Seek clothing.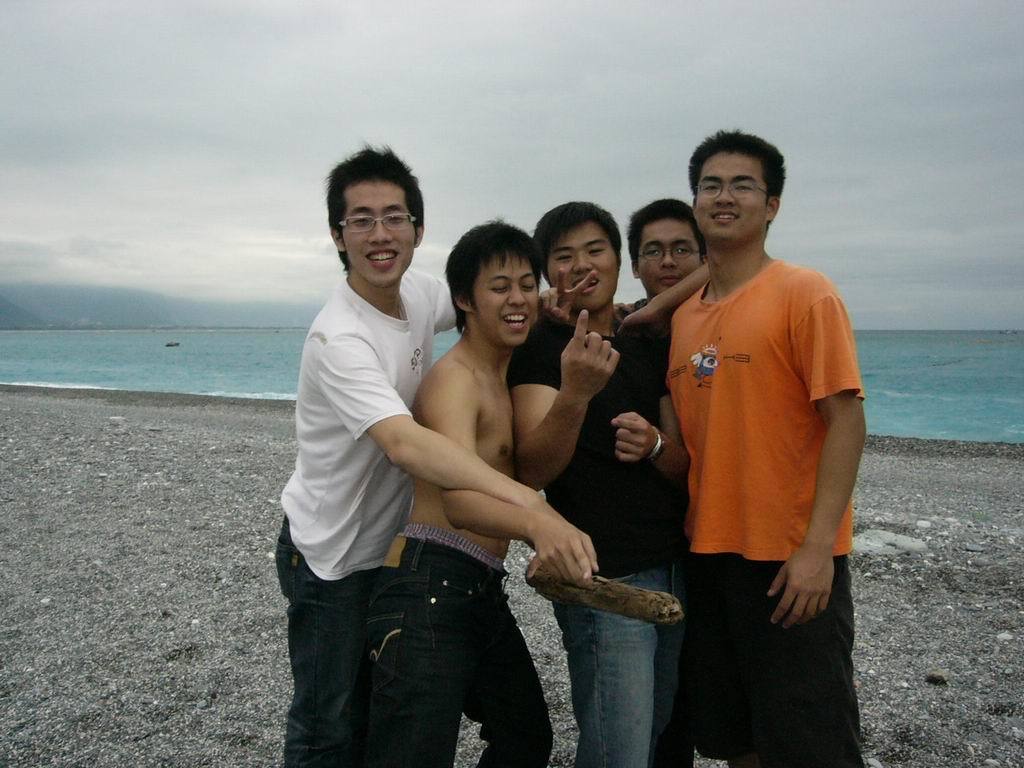
rect(519, 296, 690, 762).
